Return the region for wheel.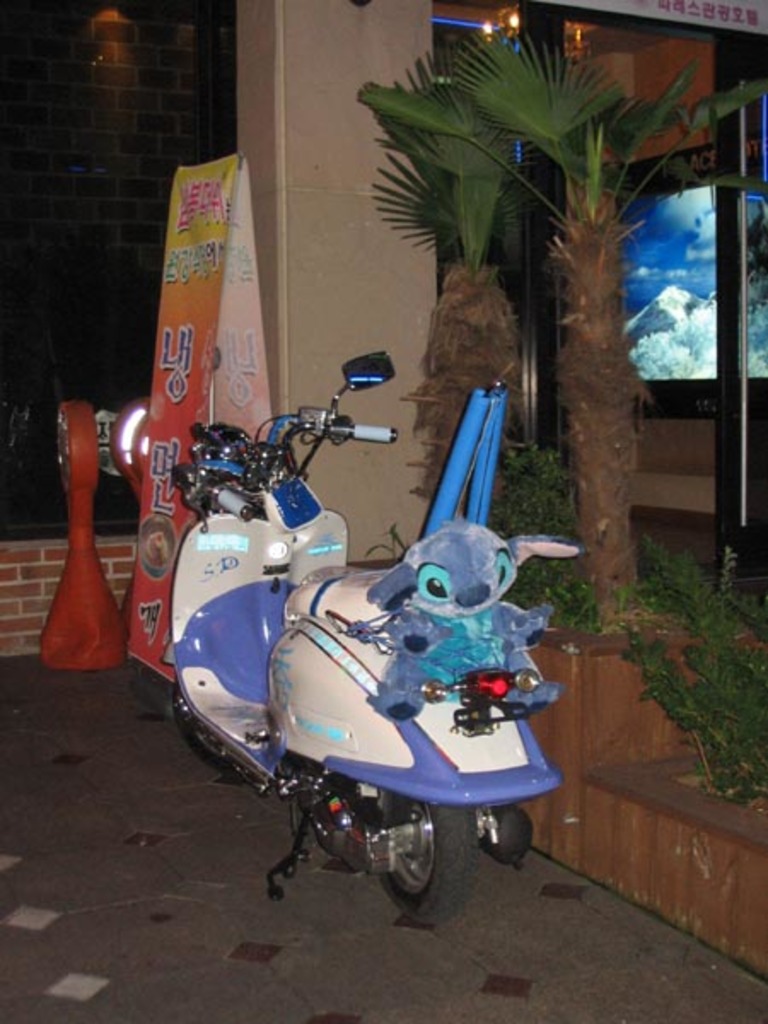
x1=176, y1=683, x2=236, y2=768.
